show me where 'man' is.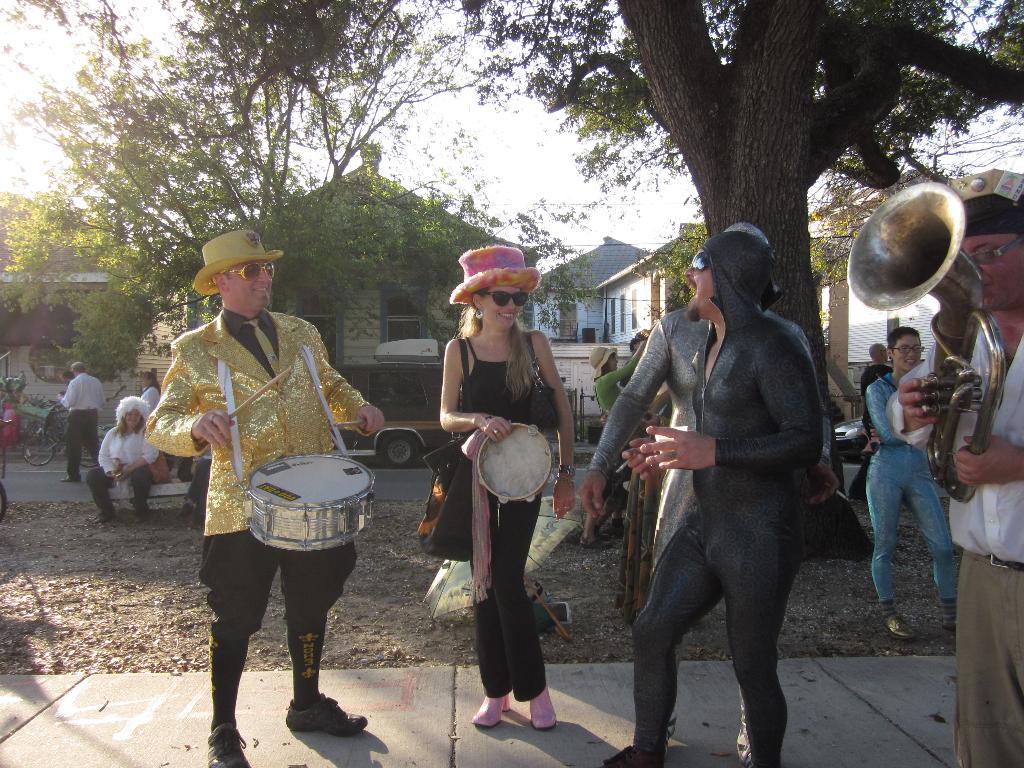
'man' is at box=[615, 233, 863, 767].
